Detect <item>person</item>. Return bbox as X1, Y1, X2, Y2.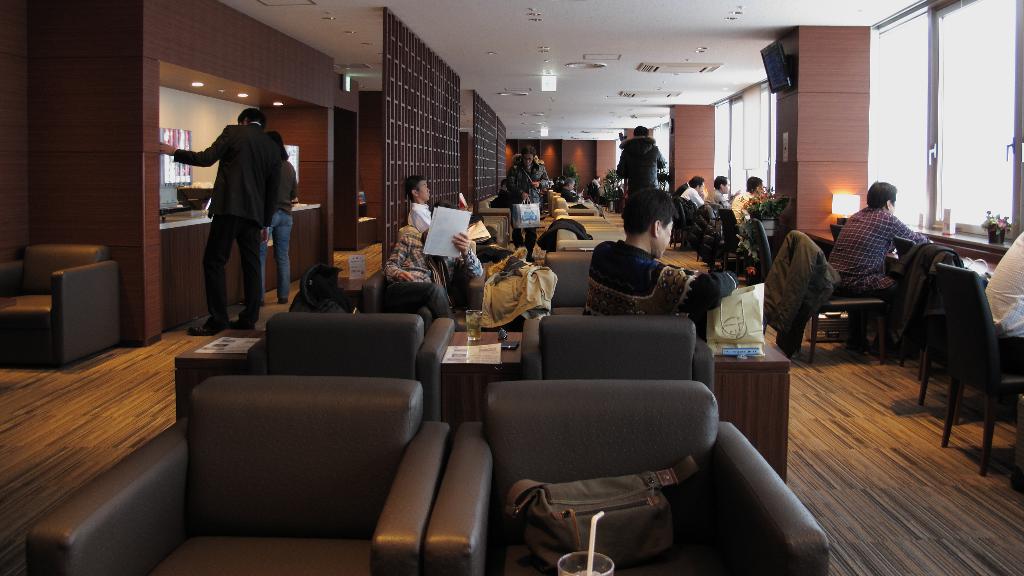
611, 125, 674, 205.
